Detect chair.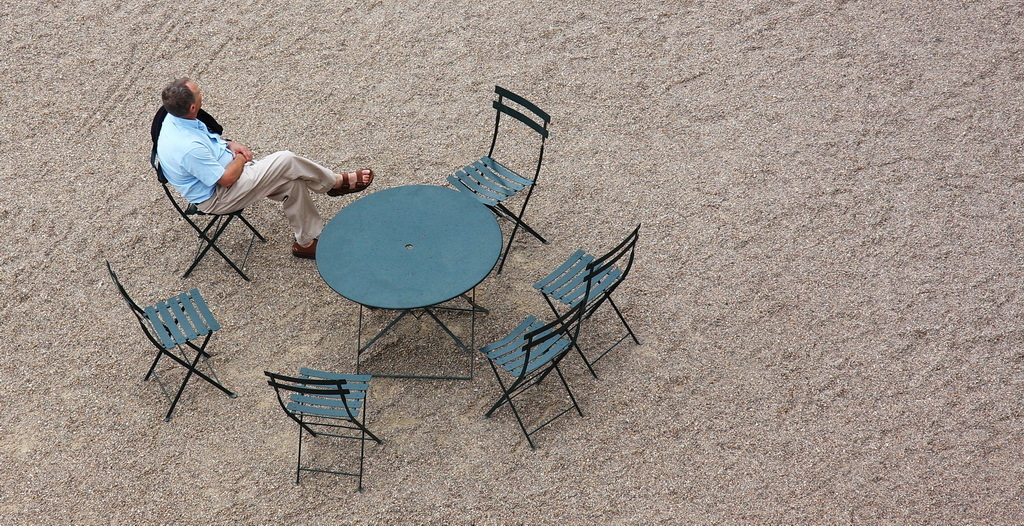
Detected at l=257, t=350, r=372, b=477.
